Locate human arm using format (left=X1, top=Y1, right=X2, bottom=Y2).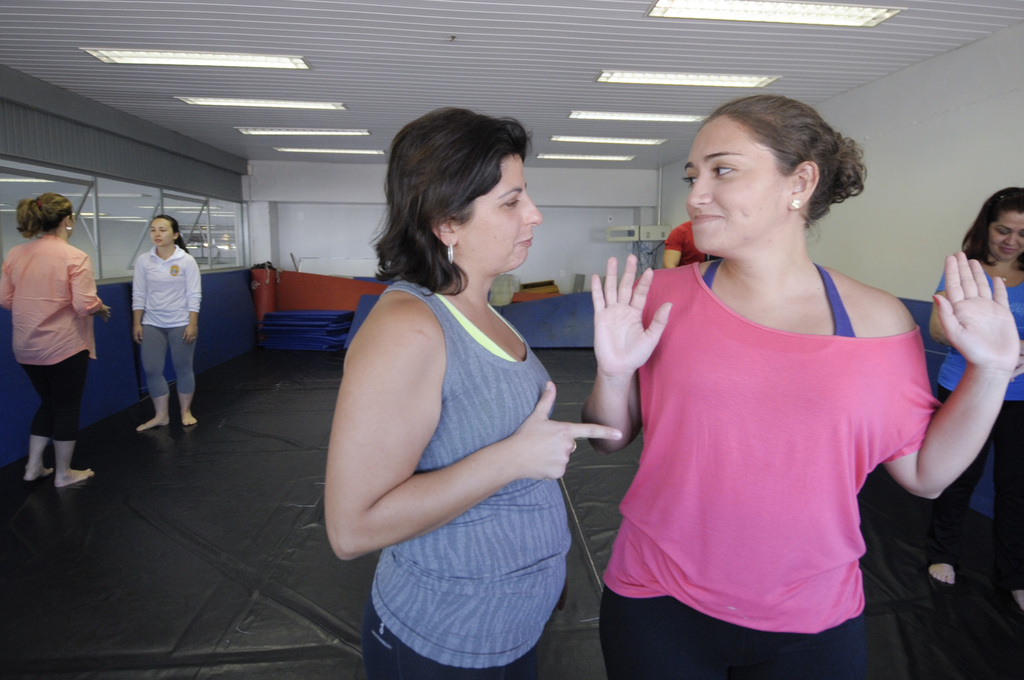
(left=325, top=306, right=625, bottom=562).
